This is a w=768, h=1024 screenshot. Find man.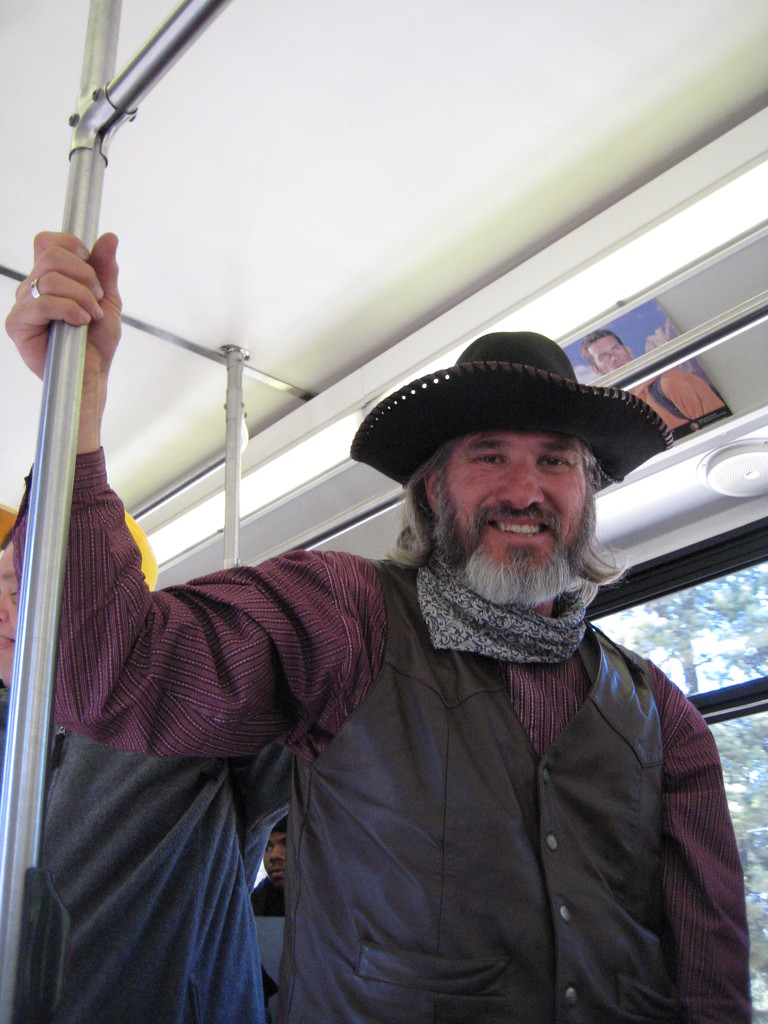
Bounding box: 0:225:762:1017.
